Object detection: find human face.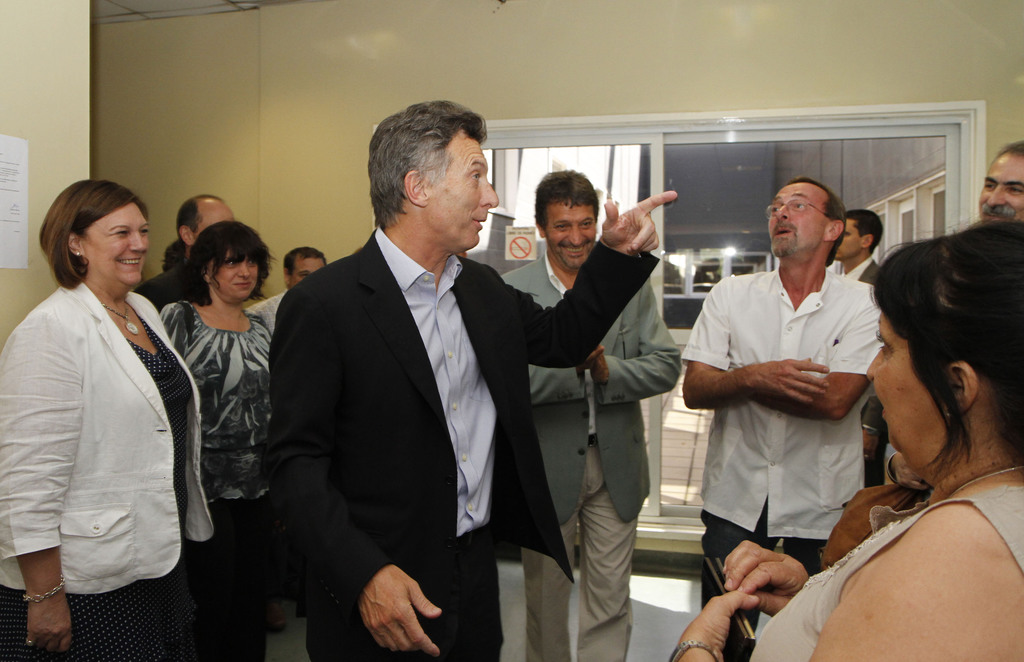
left=547, top=191, right=590, bottom=265.
